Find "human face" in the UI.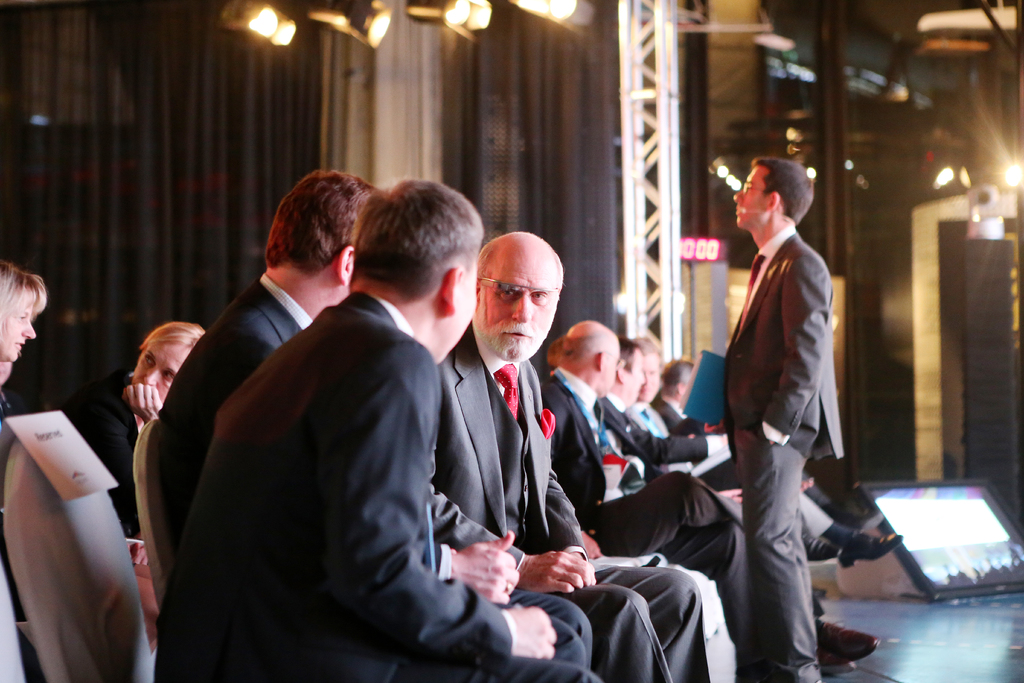
UI element at select_region(621, 352, 648, 400).
